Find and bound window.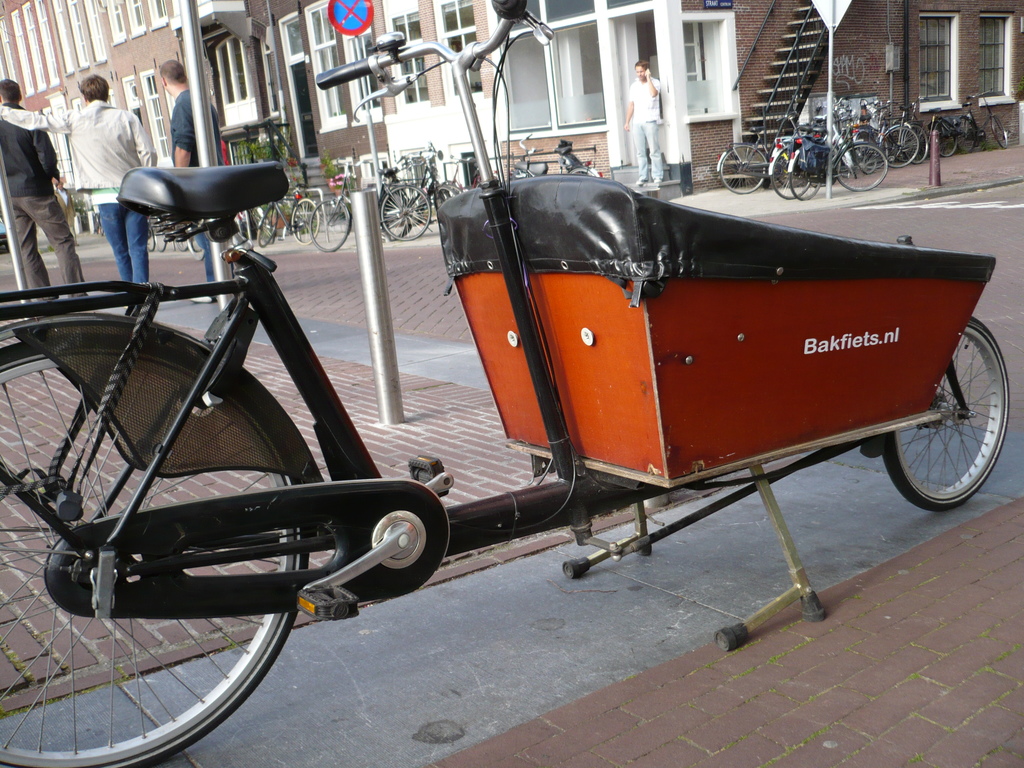
Bound: 118, 66, 174, 169.
